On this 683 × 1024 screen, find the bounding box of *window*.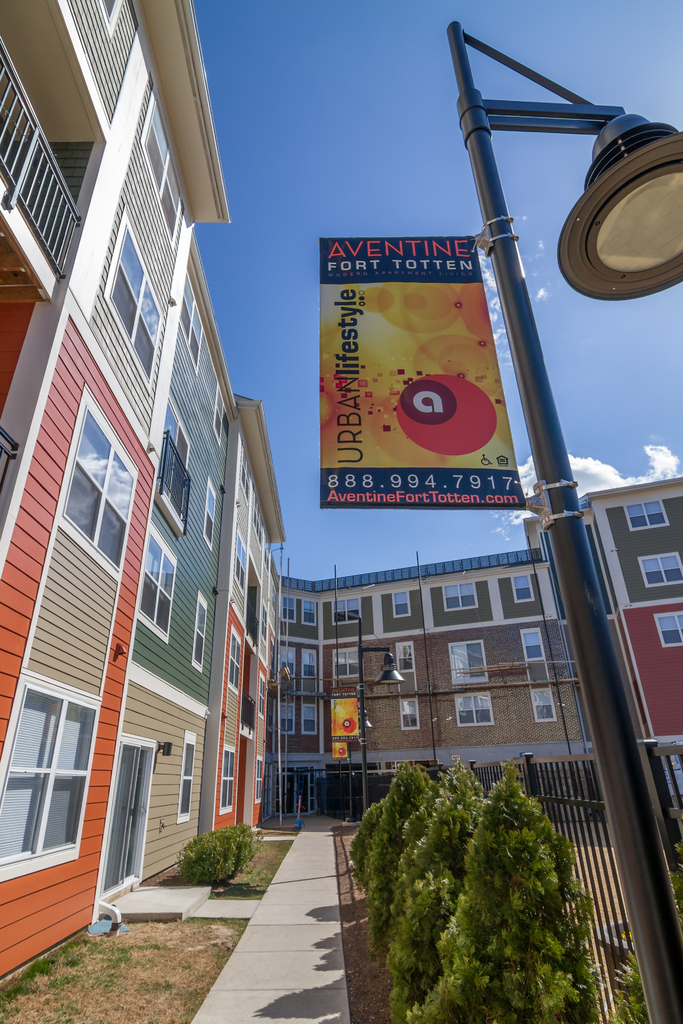
Bounding box: (x1=654, y1=596, x2=682, y2=648).
